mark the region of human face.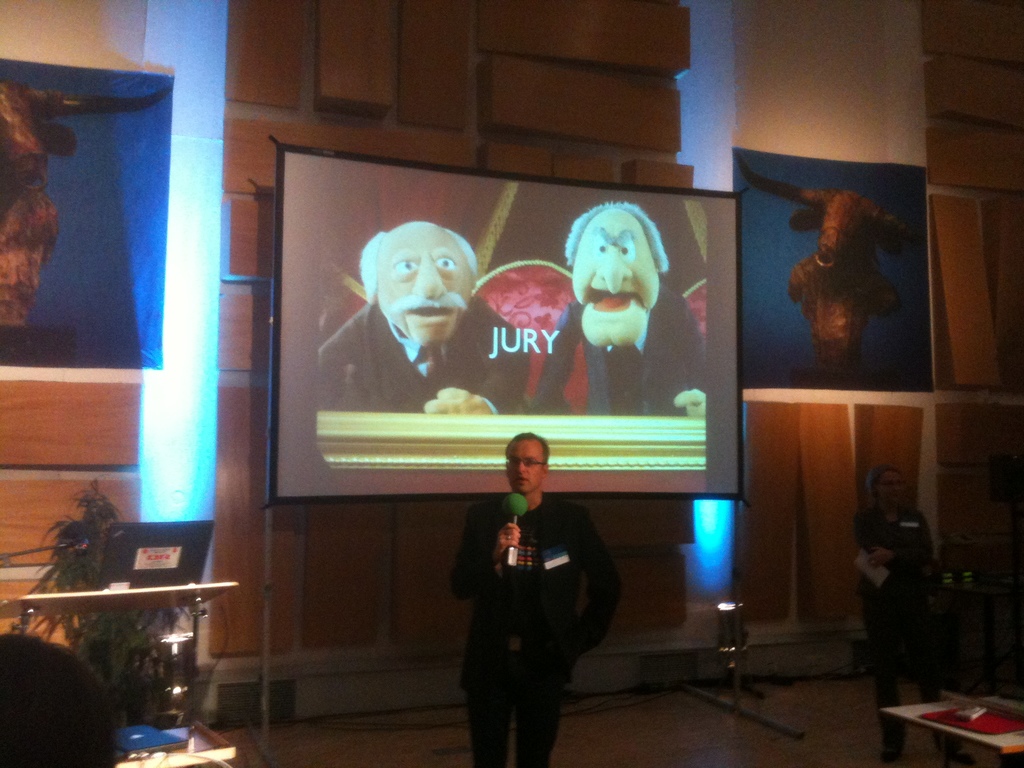
Region: [566,207,659,348].
